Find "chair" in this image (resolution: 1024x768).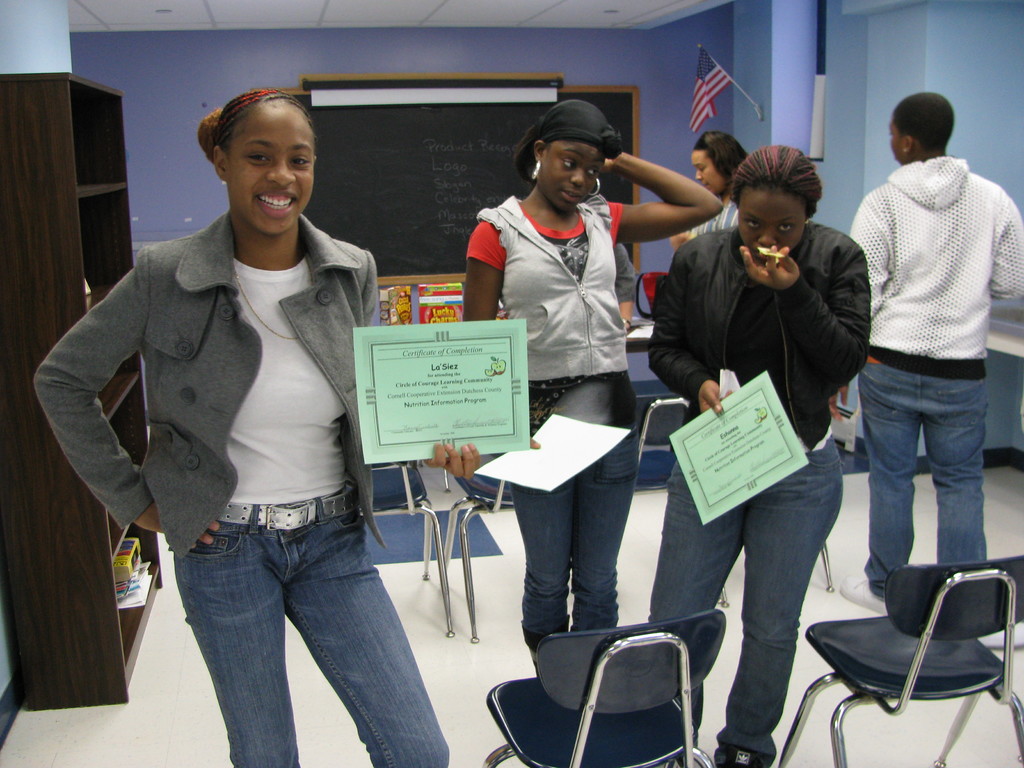
480 605 730 767.
